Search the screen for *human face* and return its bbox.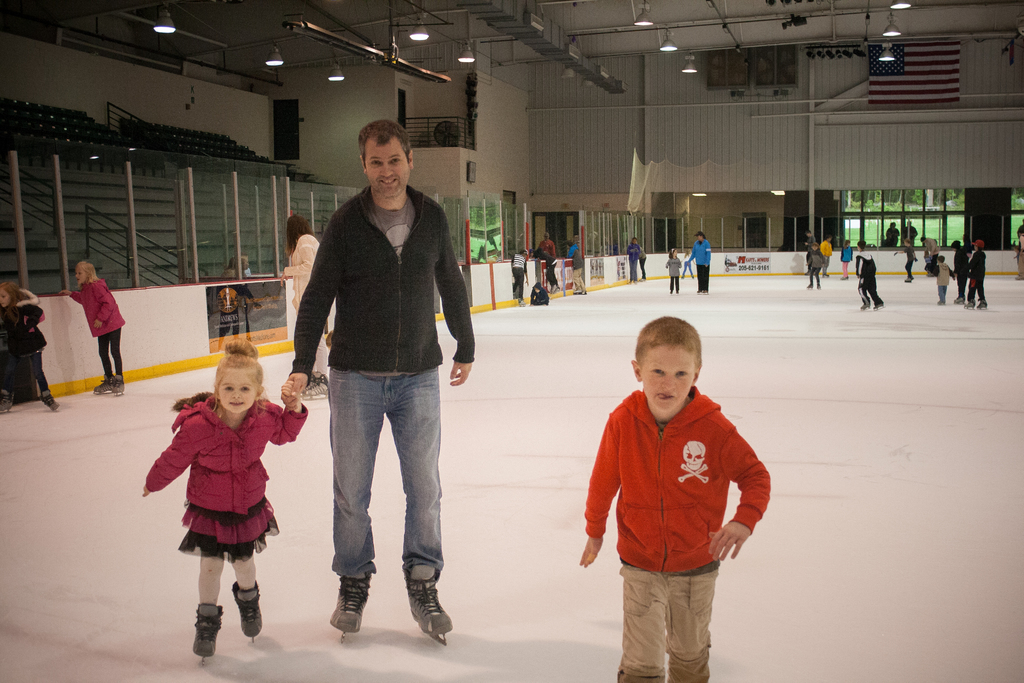
Found: BBox(218, 365, 256, 417).
